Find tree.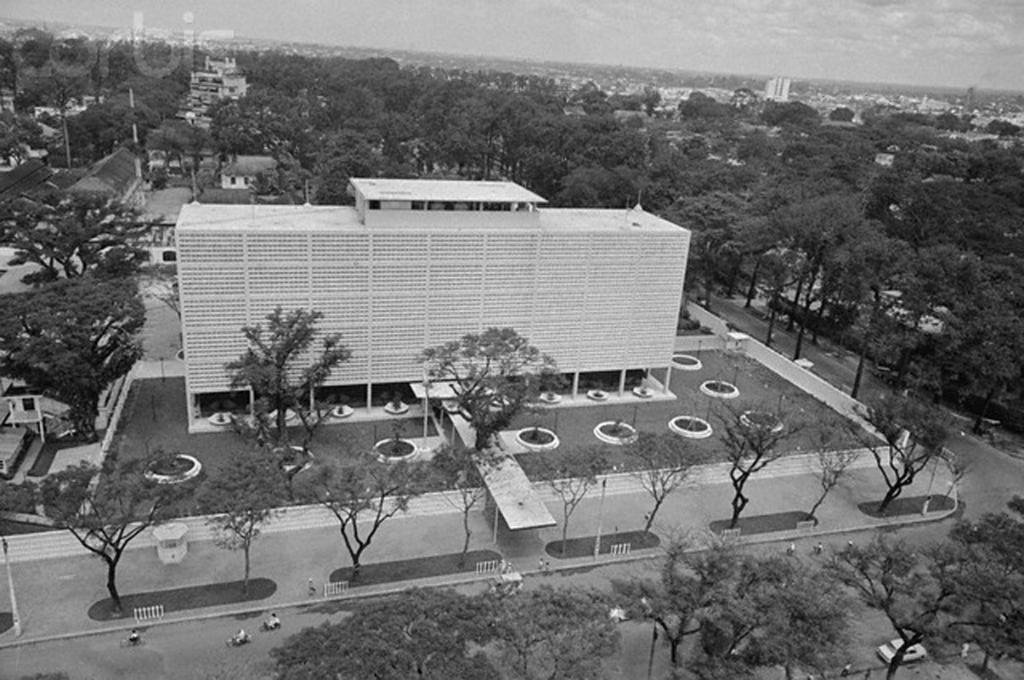
bbox=[494, 582, 619, 679].
